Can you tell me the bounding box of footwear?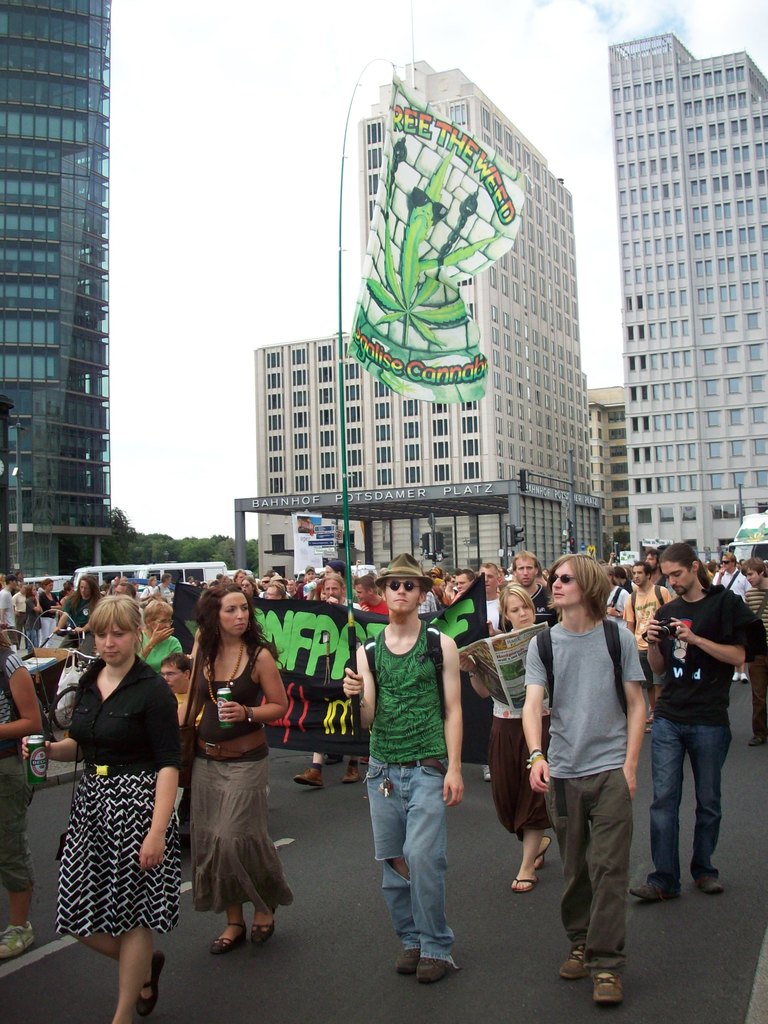
138 949 171 1021.
